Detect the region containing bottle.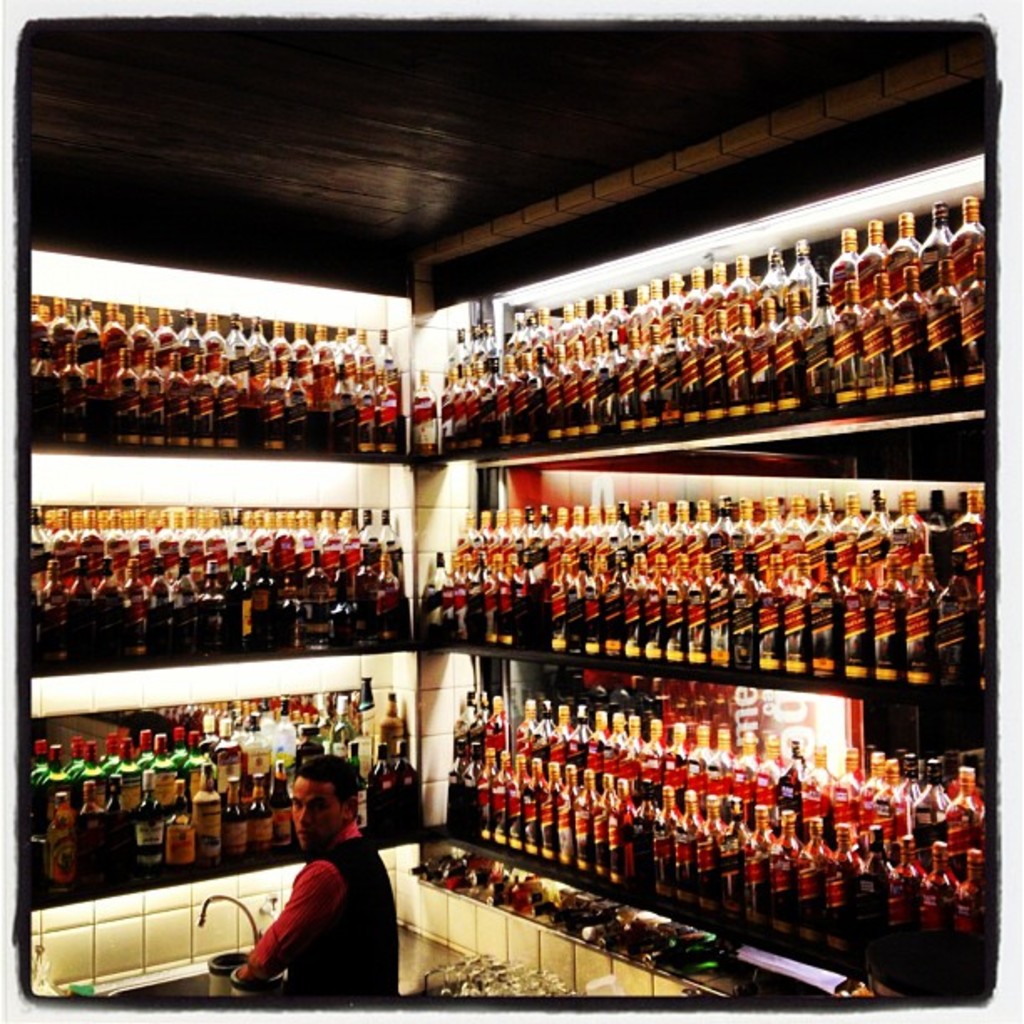
left=922, top=259, right=960, bottom=390.
